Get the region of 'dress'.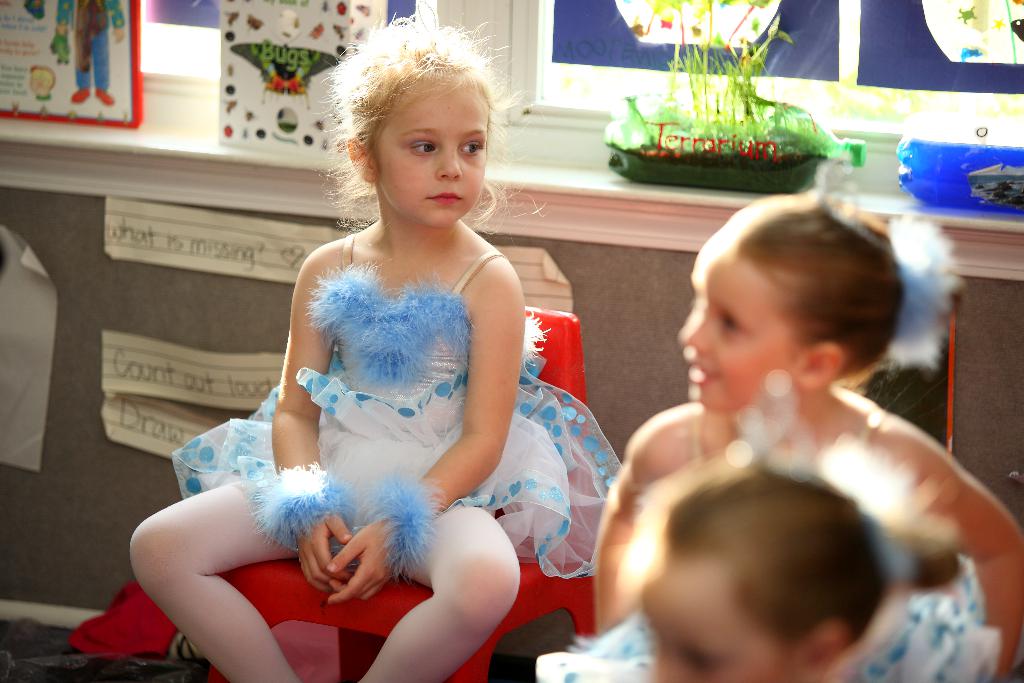
select_region(169, 248, 621, 580).
